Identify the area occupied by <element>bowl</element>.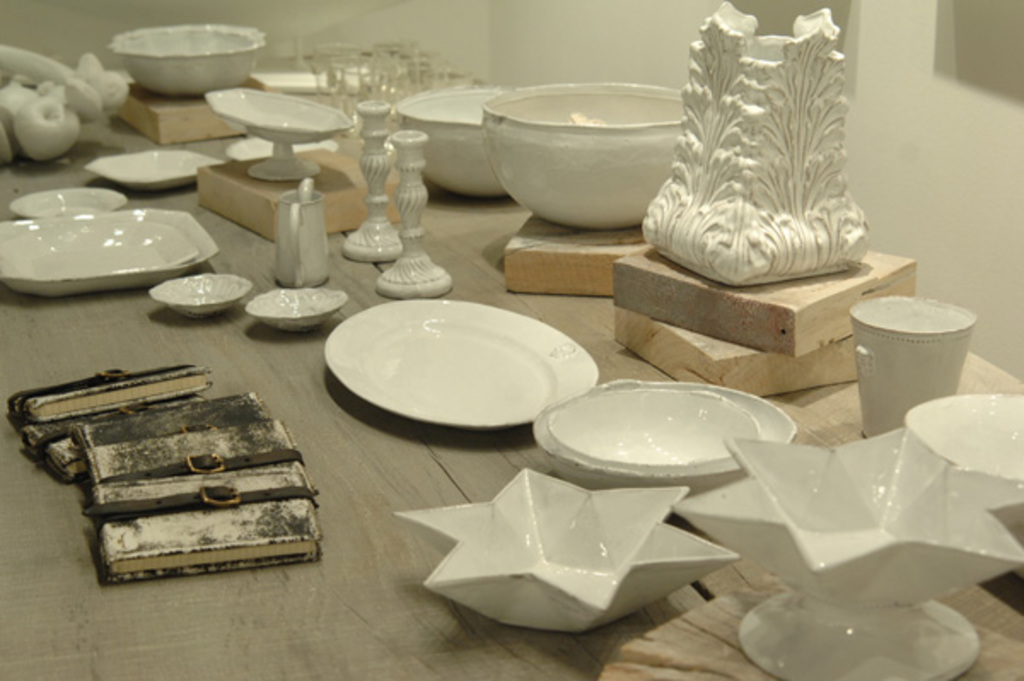
Area: Rect(551, 389, 751, 466).
